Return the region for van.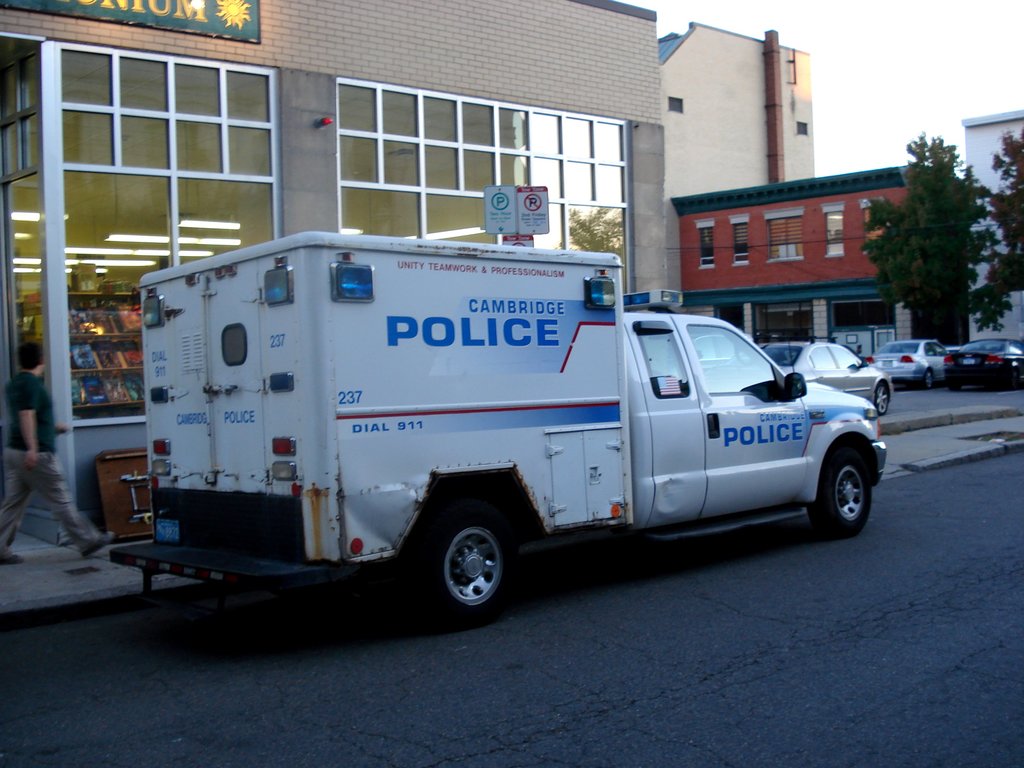
<region>106, 225, 892, 622</region>.
